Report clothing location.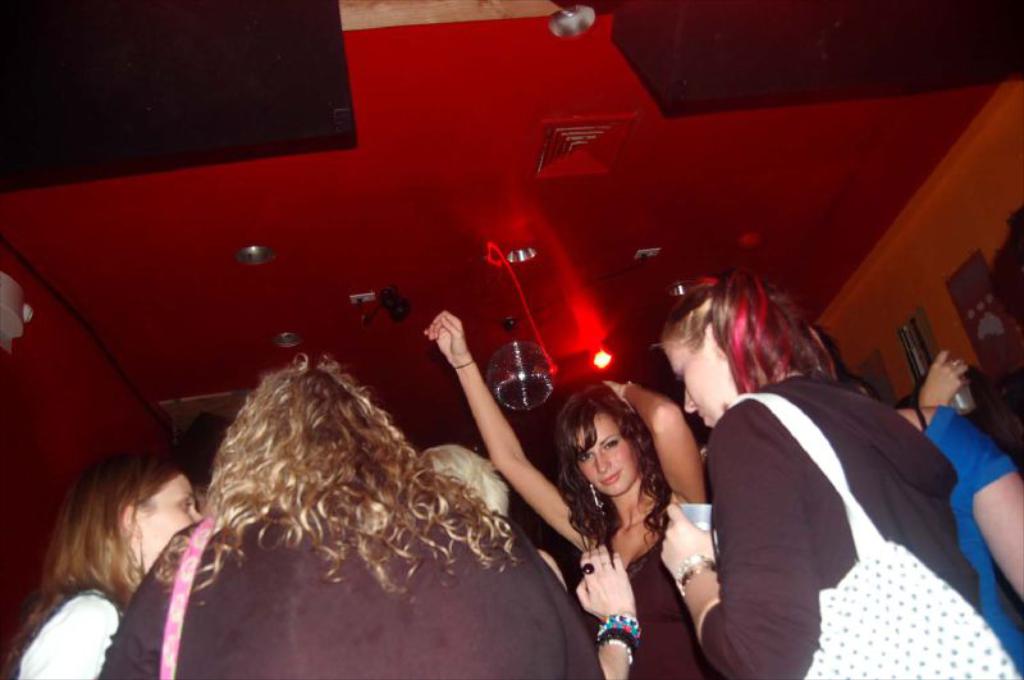
Report: {"x1": 922, "y1": 407, "x2": 1023, "y2": 679}.
